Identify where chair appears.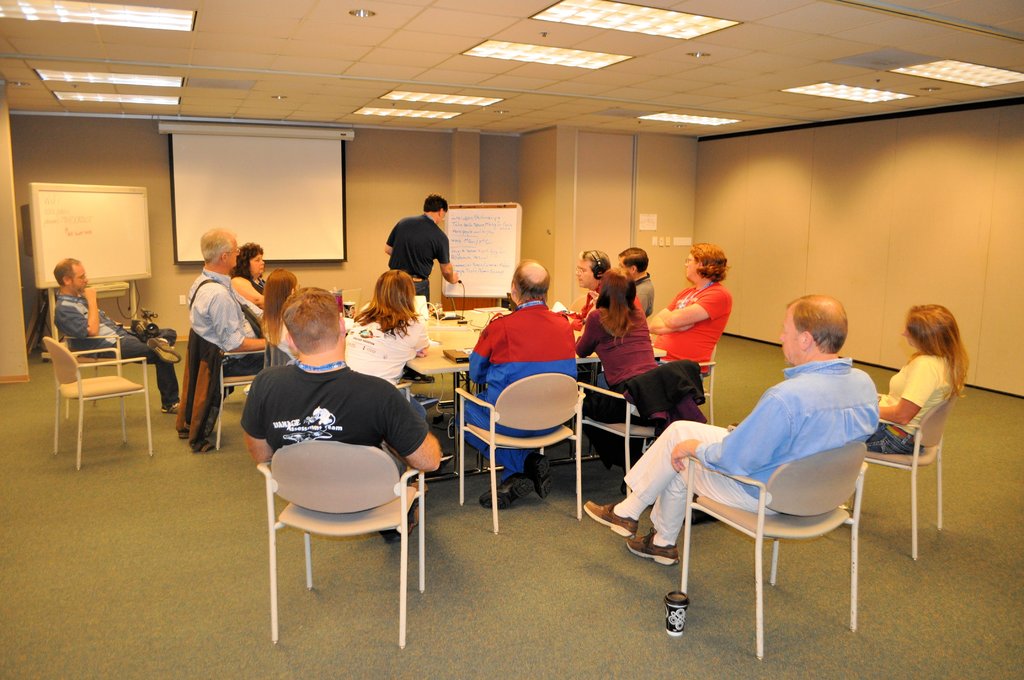
Appears at 680 442 869 658.
